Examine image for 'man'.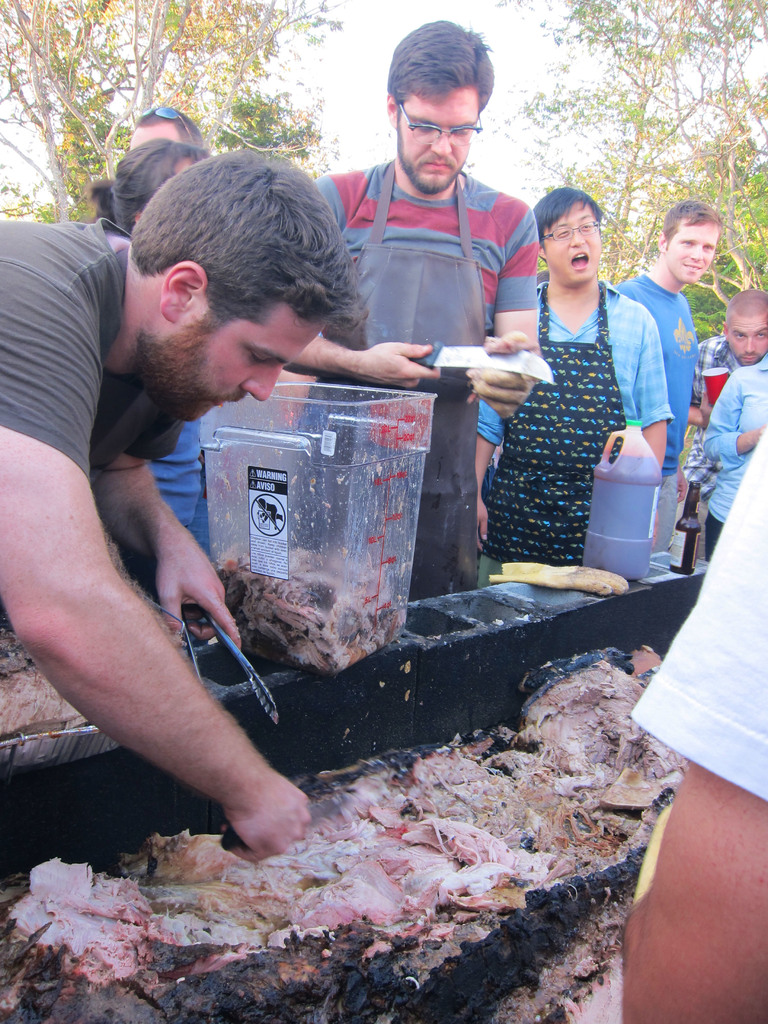
Examination result: [0,150,355,848].
